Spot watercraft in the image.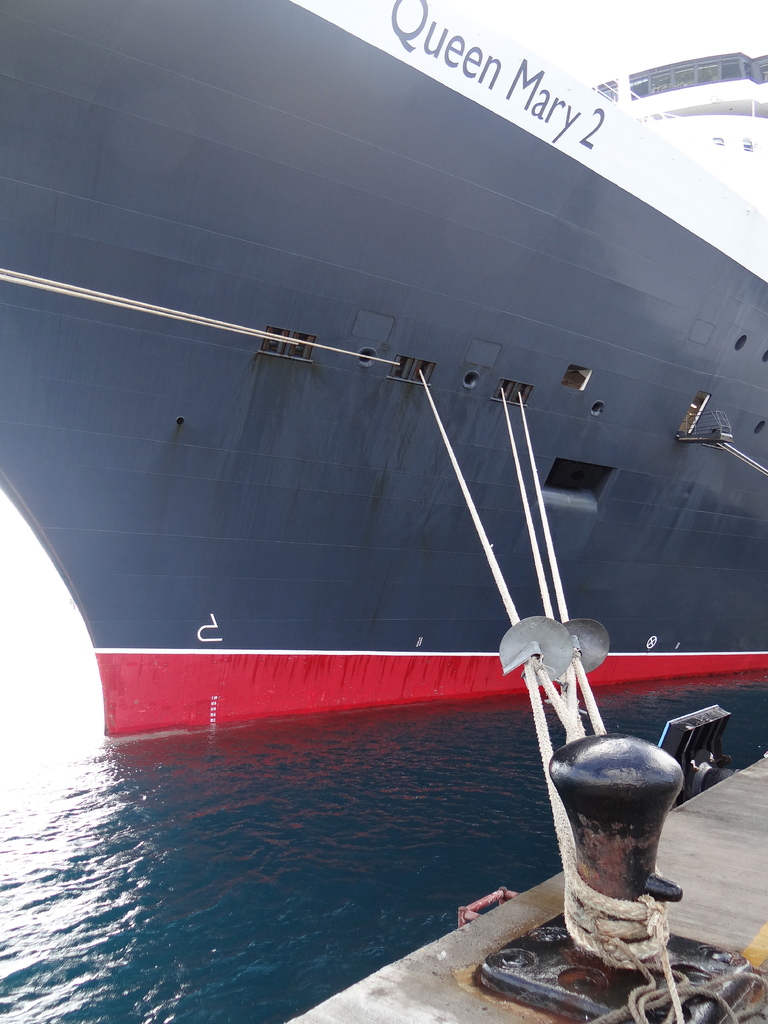
watercraft found at [0, 0, 767, 845].
